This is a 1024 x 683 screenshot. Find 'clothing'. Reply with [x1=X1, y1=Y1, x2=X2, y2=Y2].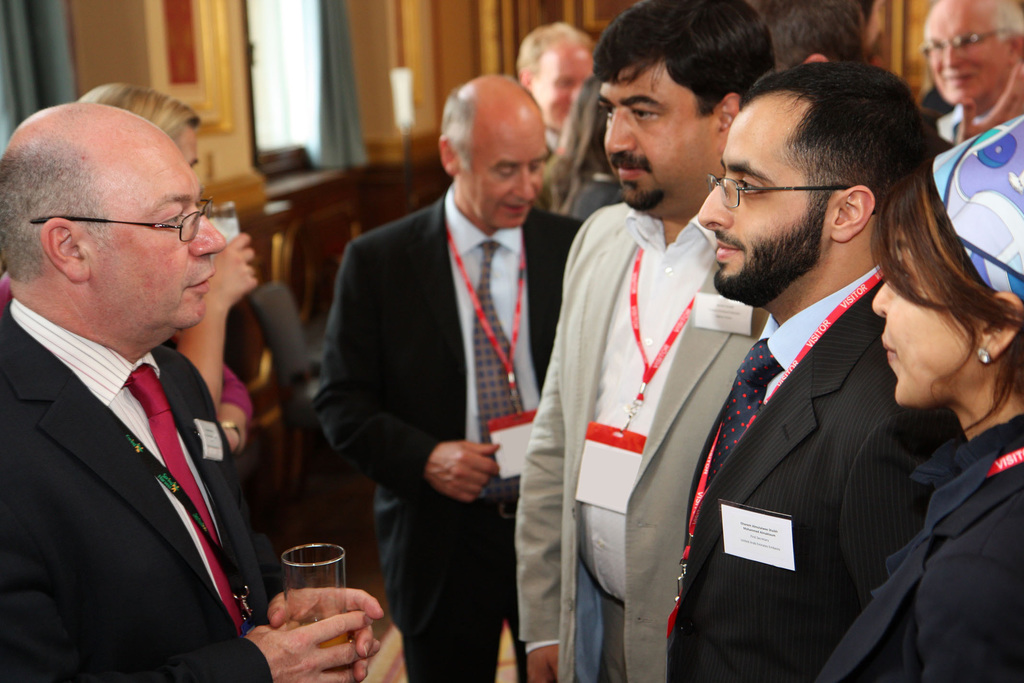
[x1=0, y1=330, x2=295, y2=676].
